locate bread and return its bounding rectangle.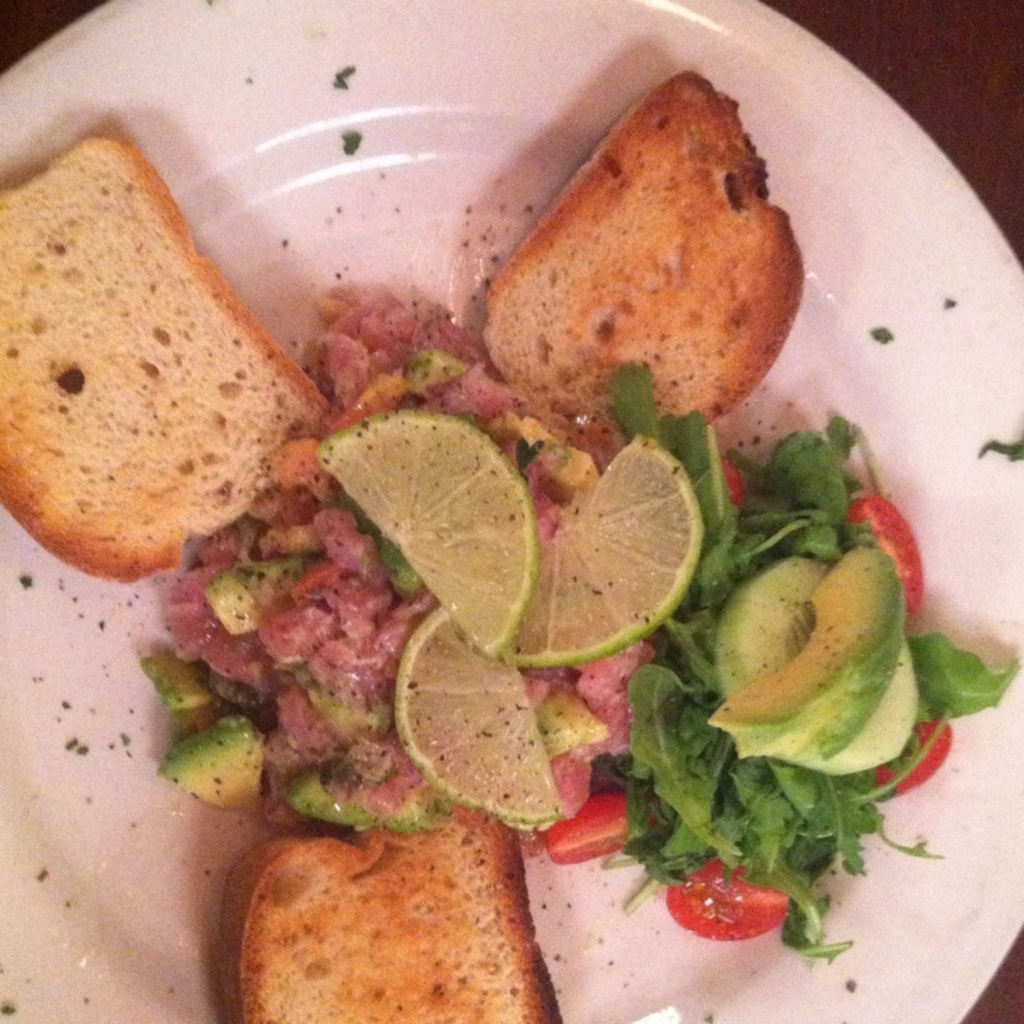
<region>228, 815, 563, 1023</region>.
